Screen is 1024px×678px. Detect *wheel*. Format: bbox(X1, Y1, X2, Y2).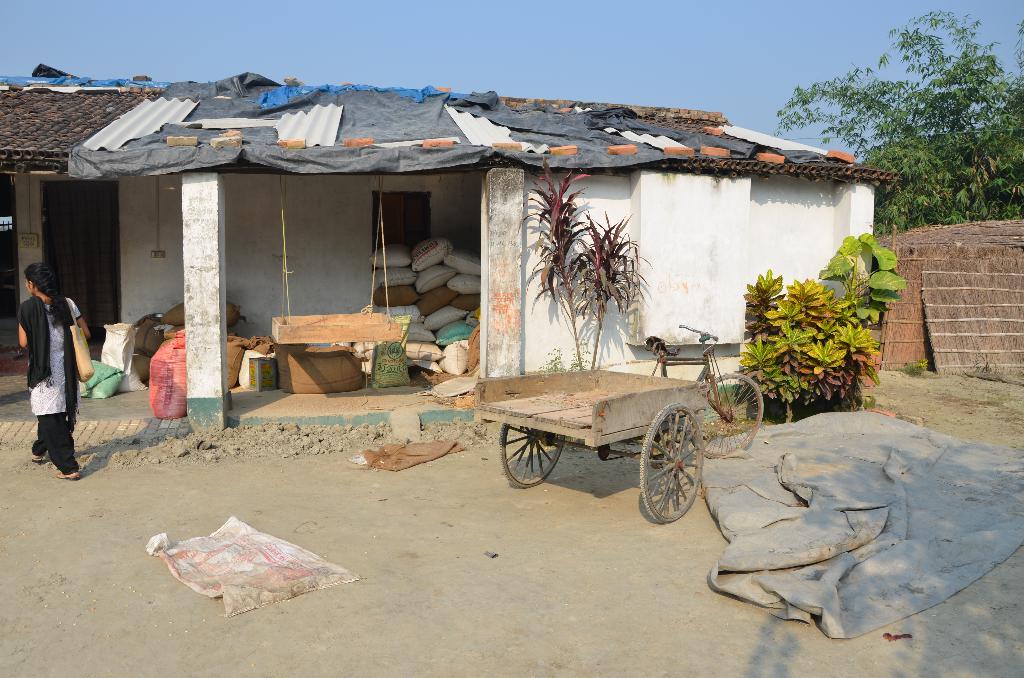
bbox(699, 361, 767, 450).
